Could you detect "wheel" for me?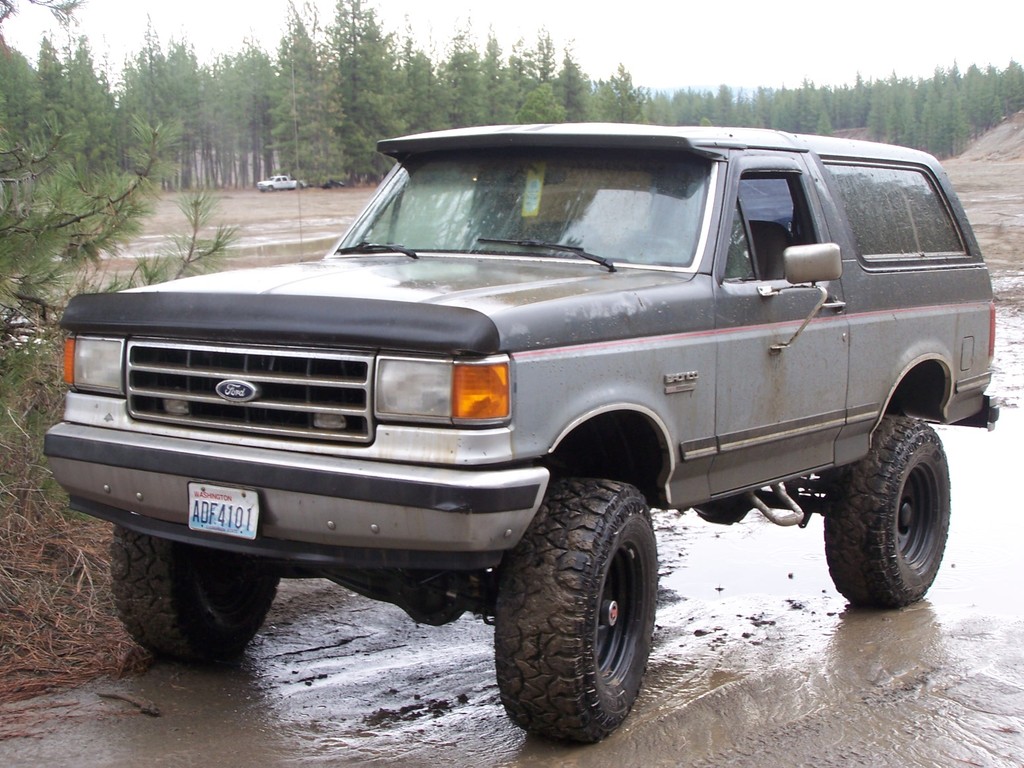
Detection result: box=[821, 412, 953, 610].
